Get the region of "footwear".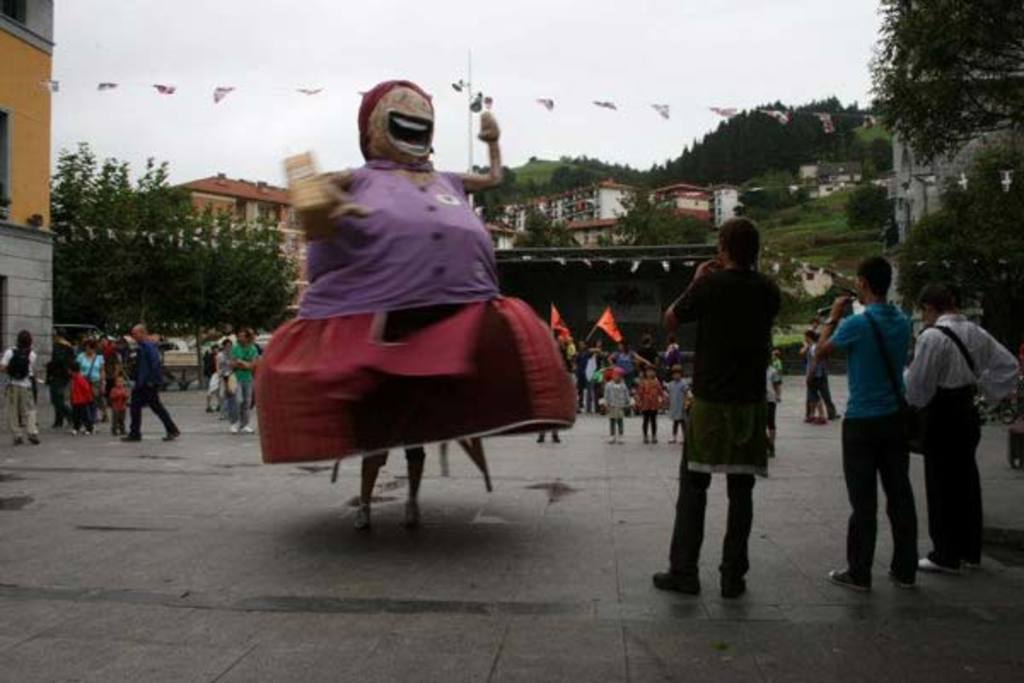
Rect(606, 432, 616, 444).
